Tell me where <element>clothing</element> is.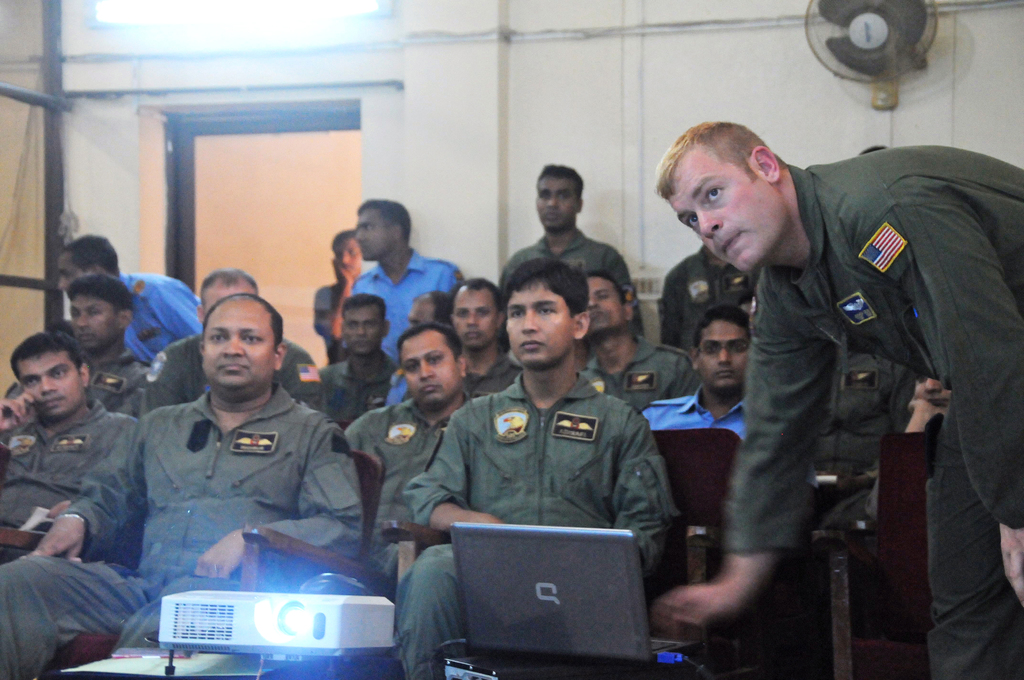
<element>clothing</element> is at select_region(662, 138, 1014, 623).
